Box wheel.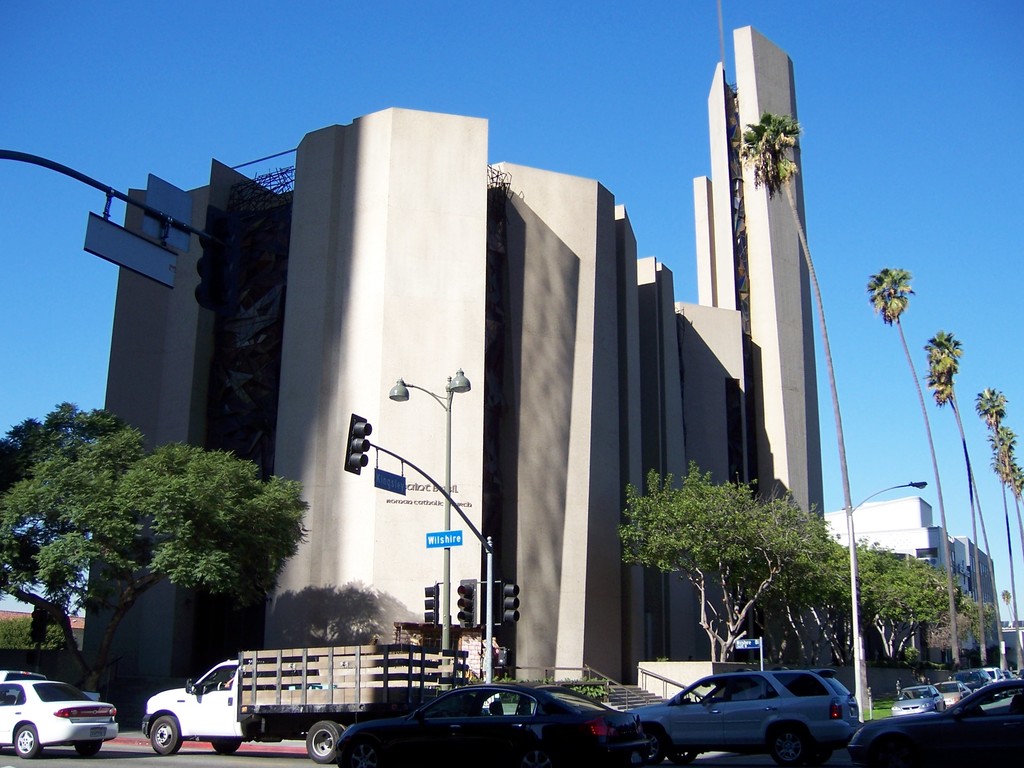
box(768, 724, 806, 767).
